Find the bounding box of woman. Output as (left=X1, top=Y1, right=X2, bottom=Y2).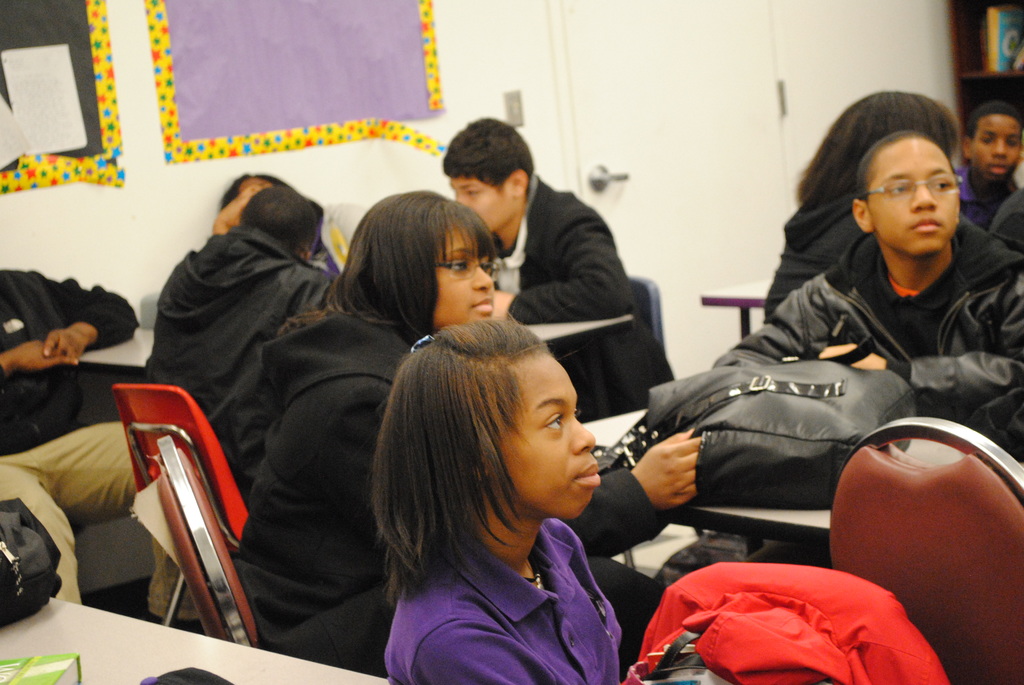
(left=237, top=190, right=708, bottom=682).
